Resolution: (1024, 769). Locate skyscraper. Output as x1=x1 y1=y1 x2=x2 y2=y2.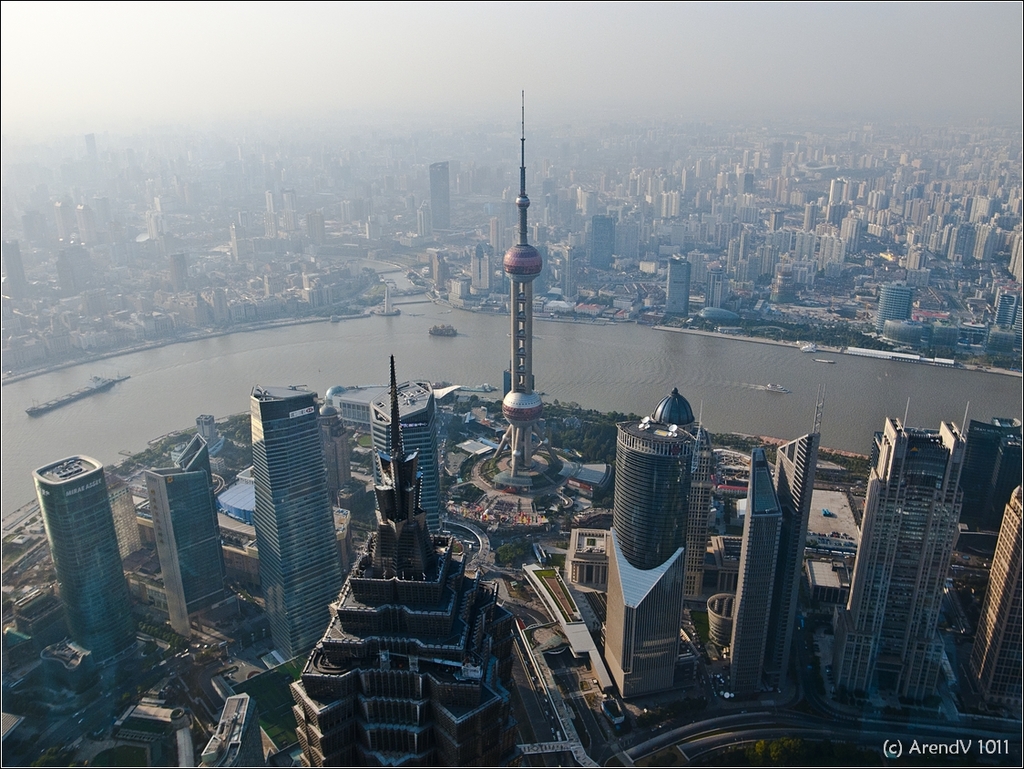
x1=595 y1=215 x2=632 y2=282.
